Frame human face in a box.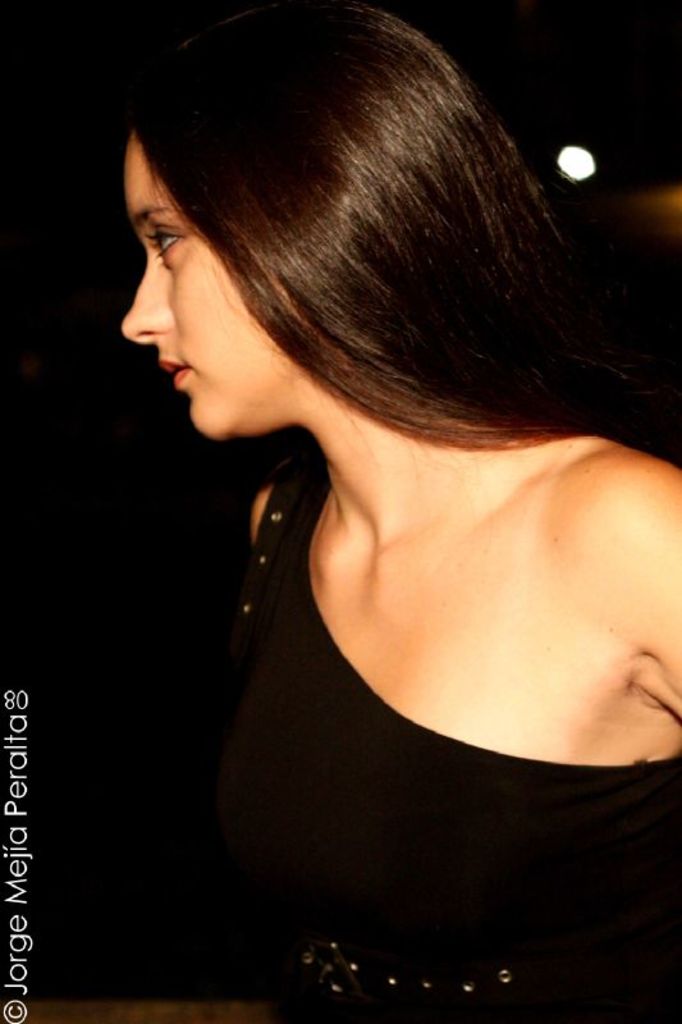
116, 136, 312, 438.
